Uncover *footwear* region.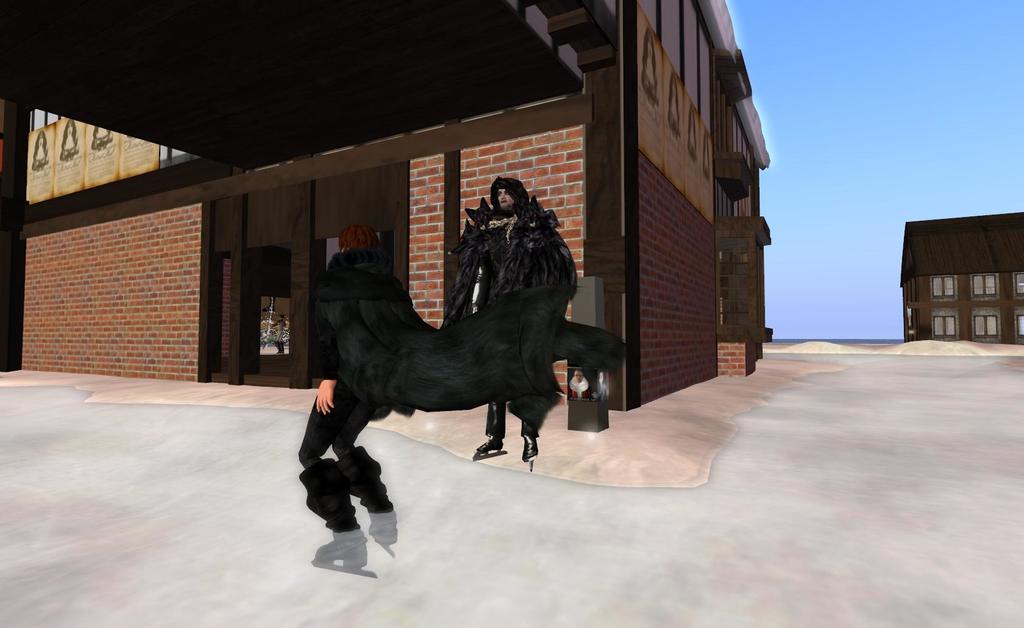
Uncovered: (476,435,503,452).
